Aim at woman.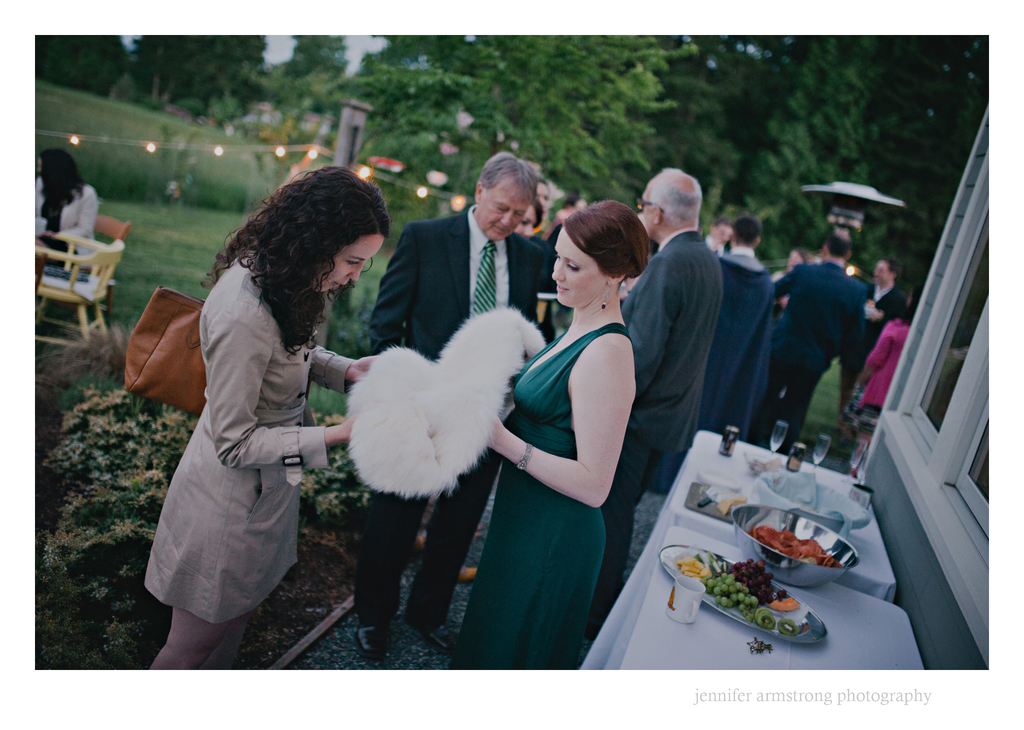
Aimed at crop(142, 182, 378, 665).
